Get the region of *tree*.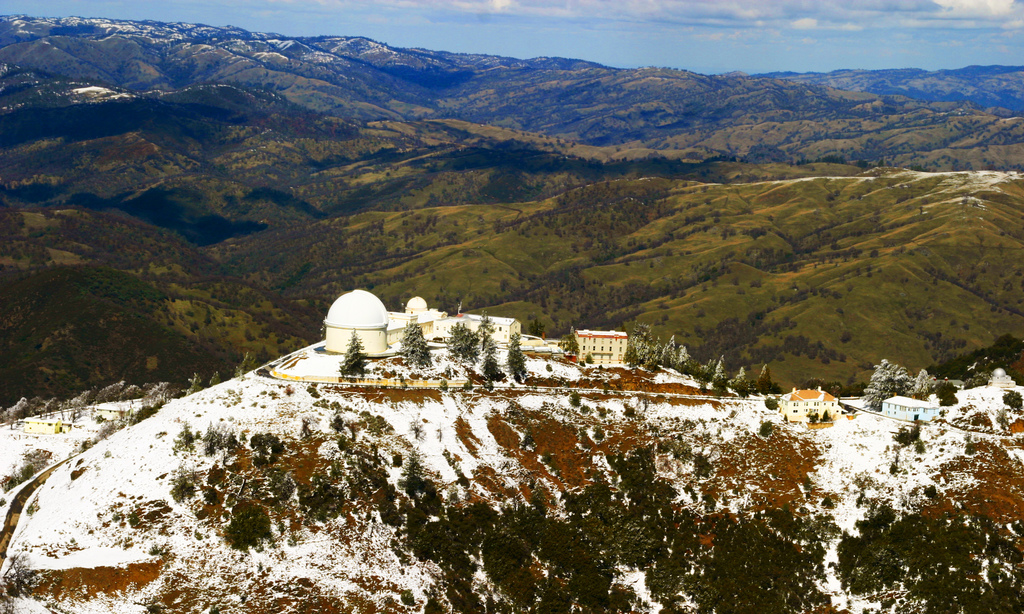
bbox(479, 343, 500, 380).
